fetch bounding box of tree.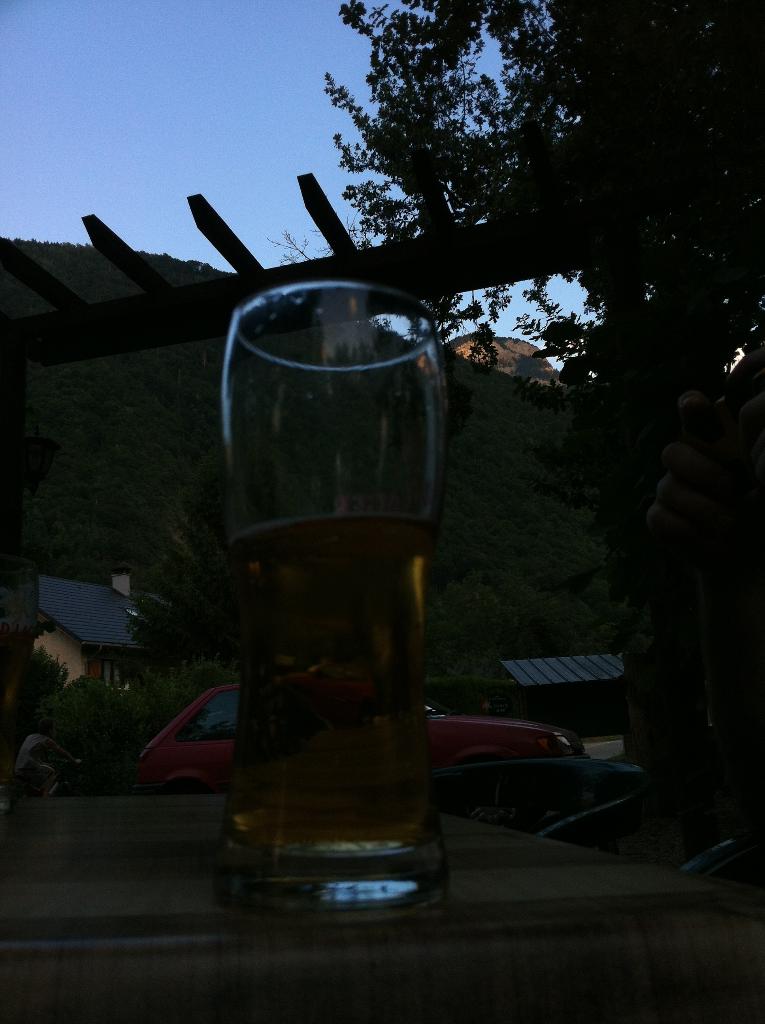
Bbox: <bbox>322, 0, 764, 410</bbox>.
